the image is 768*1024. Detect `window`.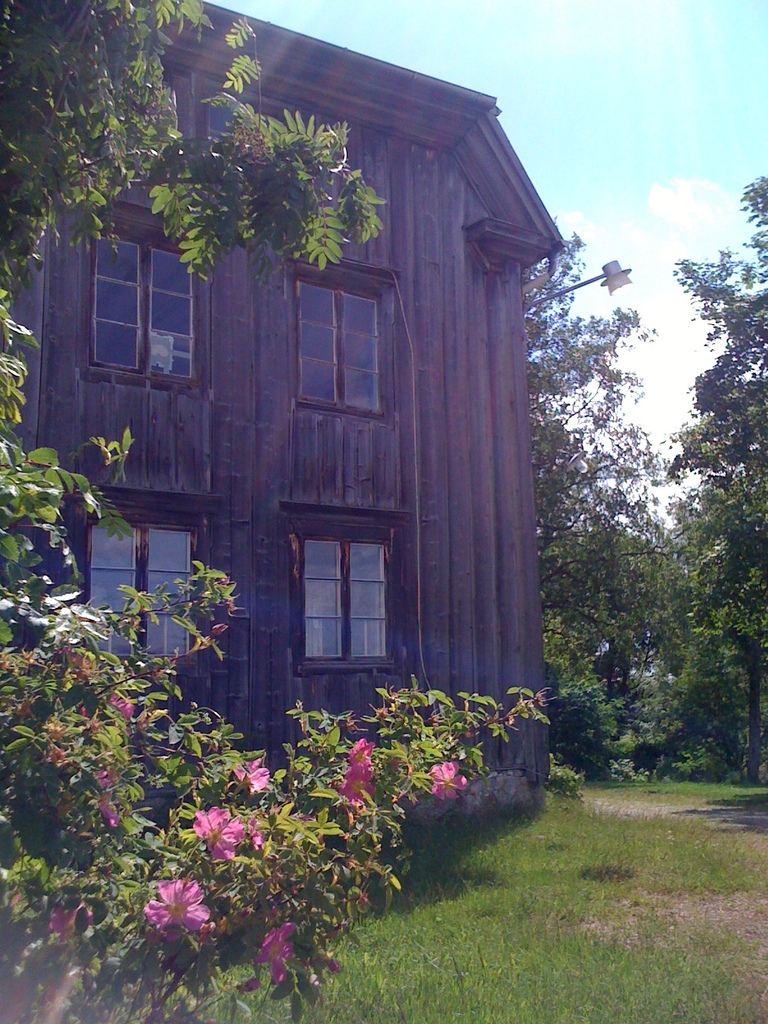
Detection: region(286, 502, 398, 671).
